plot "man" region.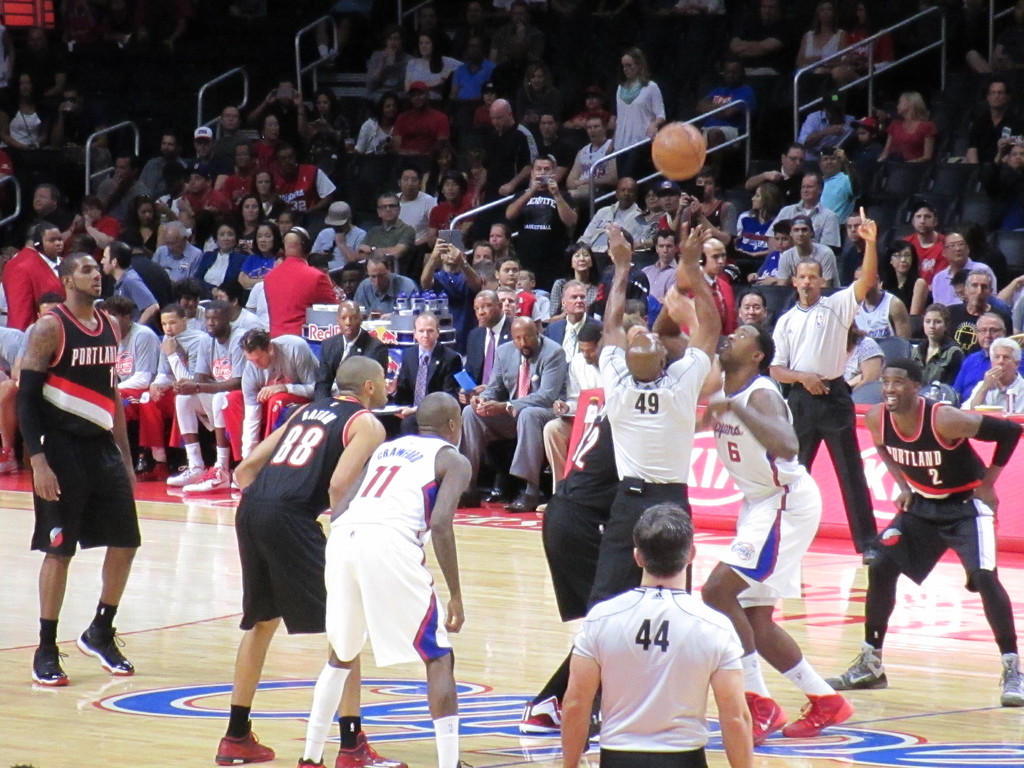
Plotted at {"x1": 396, "y1": 84, "x2": 452, "y2": 161}.
